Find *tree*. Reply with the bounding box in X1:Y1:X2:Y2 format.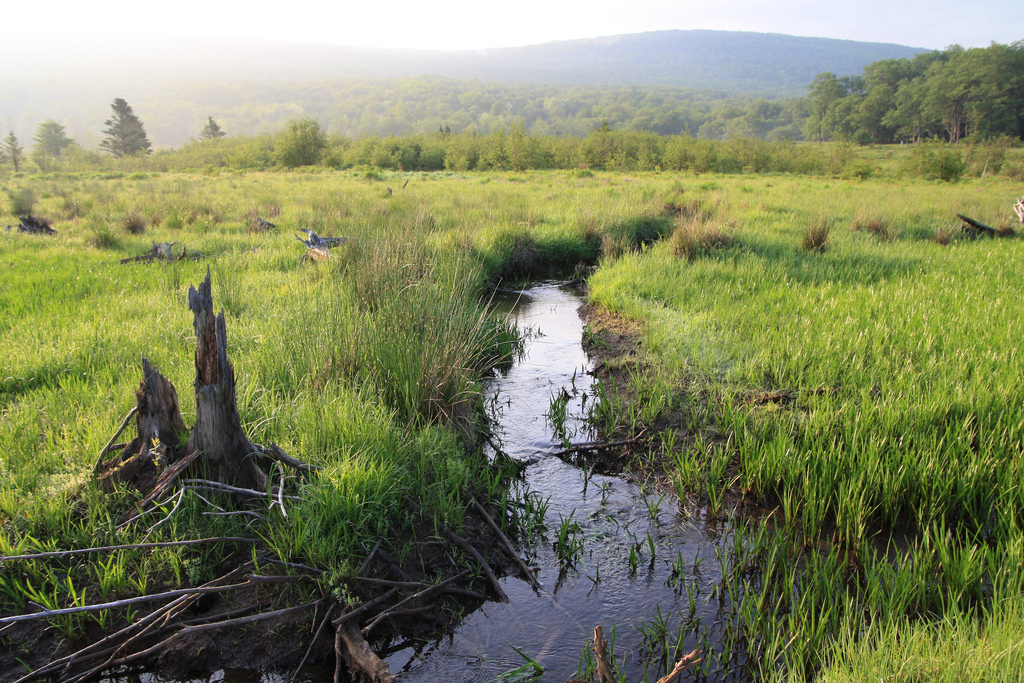
32:115:76:161.
